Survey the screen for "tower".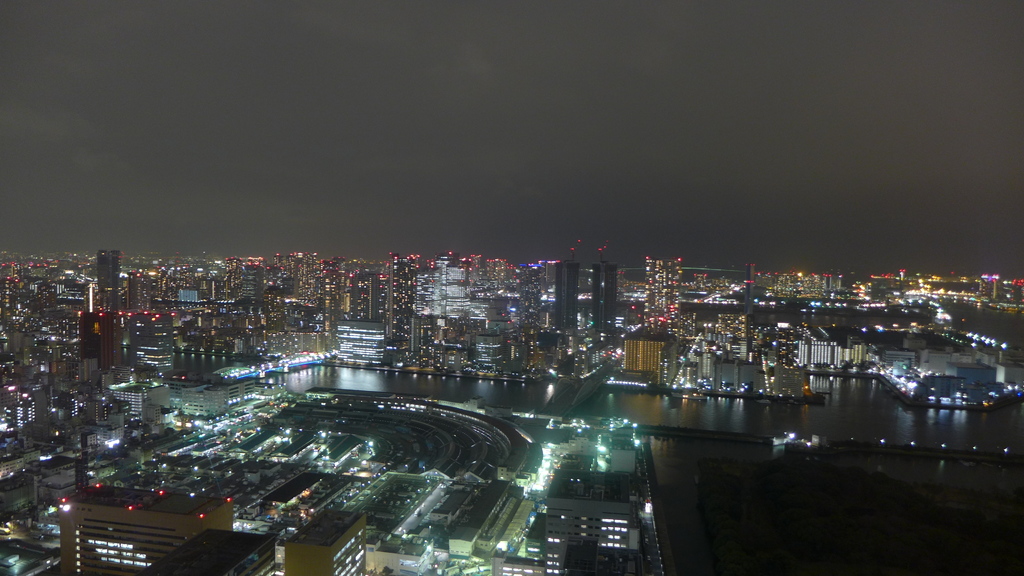
Survey found: <box>589,248,620,335</box>.
